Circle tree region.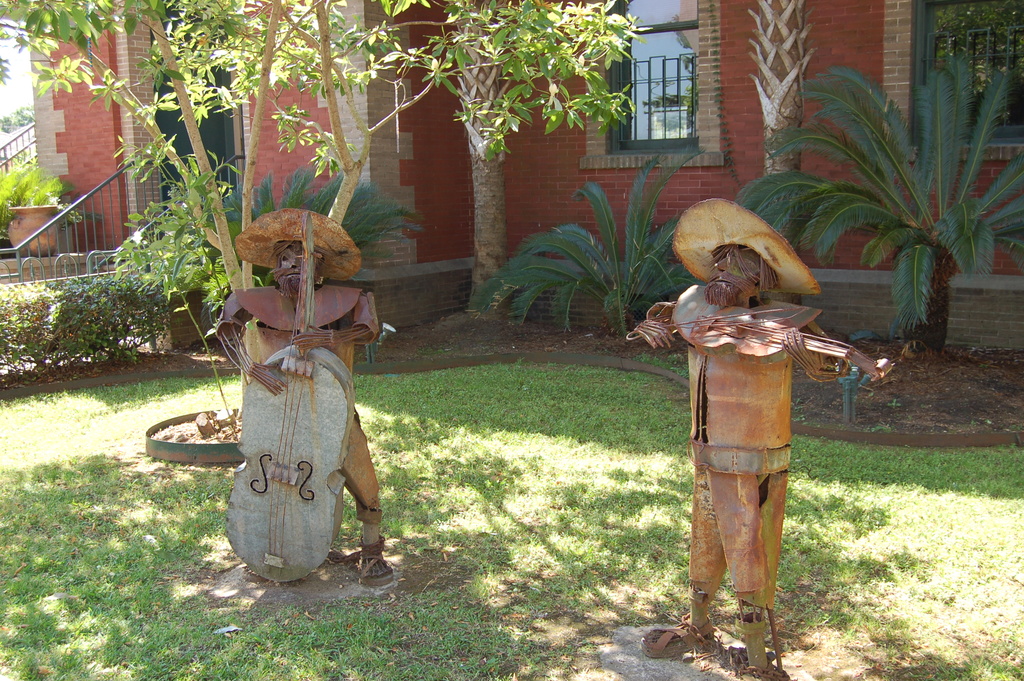
Region: 12,103,33,126.
